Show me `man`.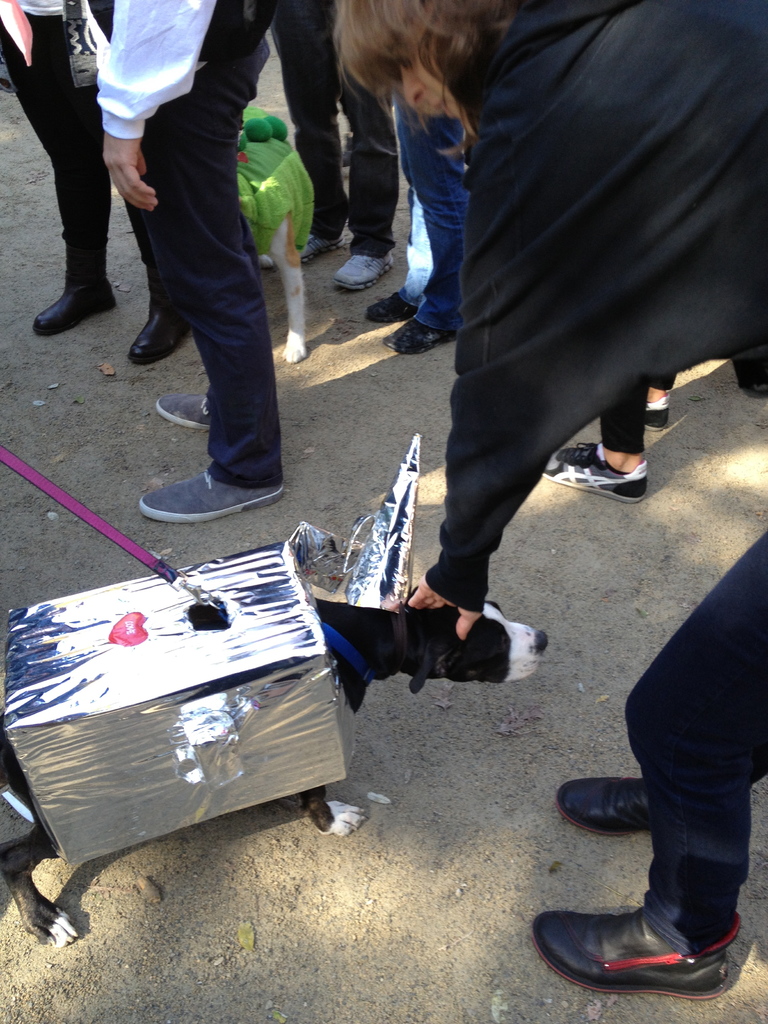
`man` is here: left=72, top=0, right=326, bottom=491.
